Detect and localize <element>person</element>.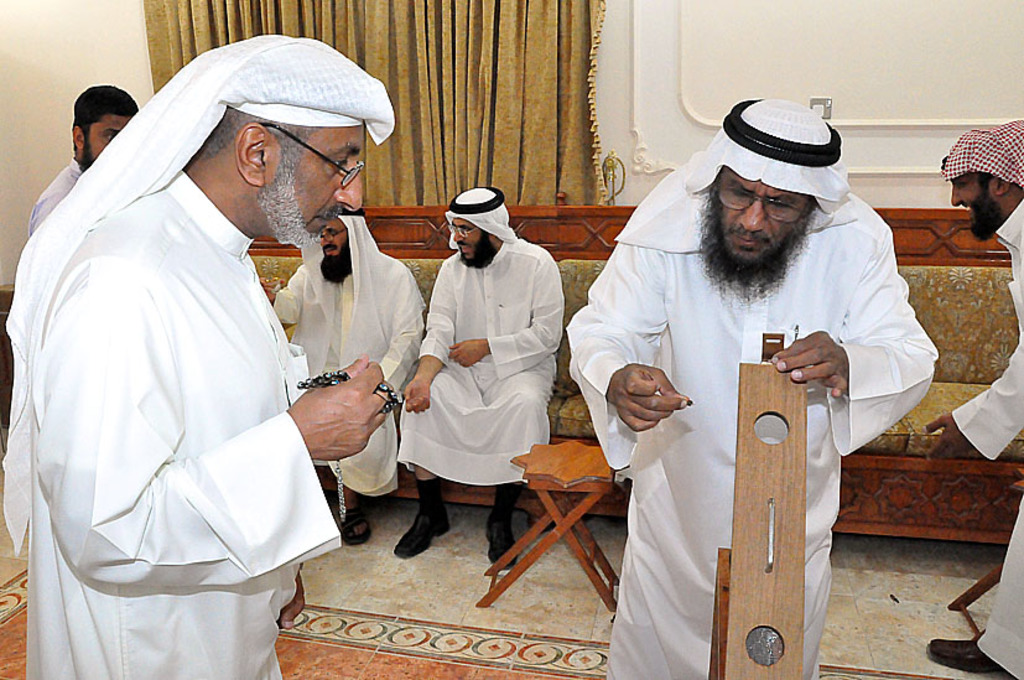
Localized at [left=924, top=114, right=1023, bottom=679].
